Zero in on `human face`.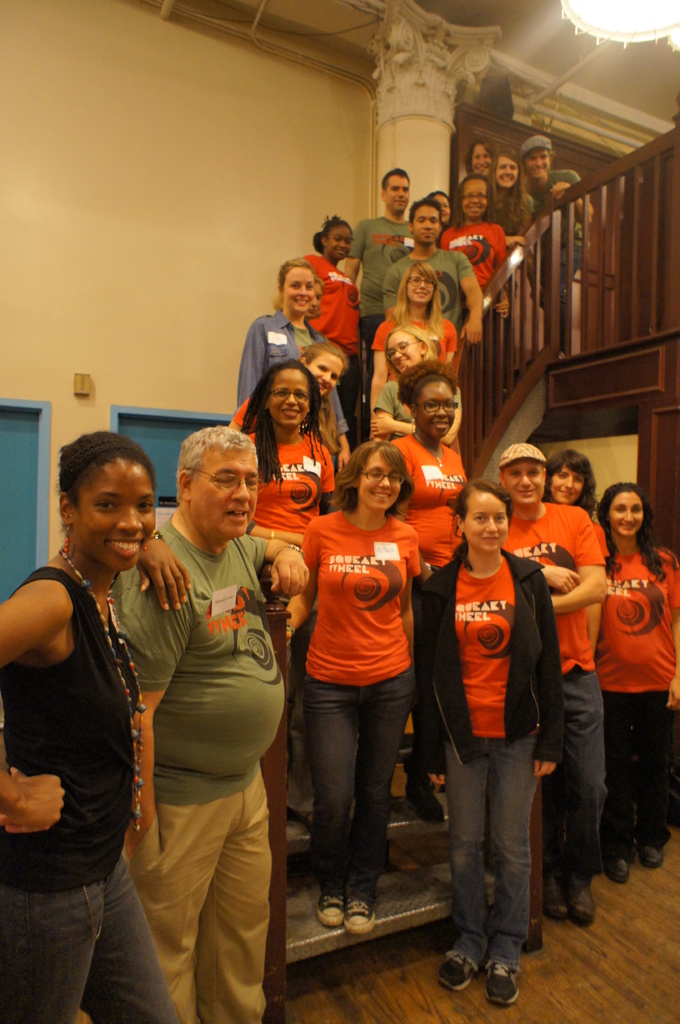
Zeroed in: [461,175,488,216].
